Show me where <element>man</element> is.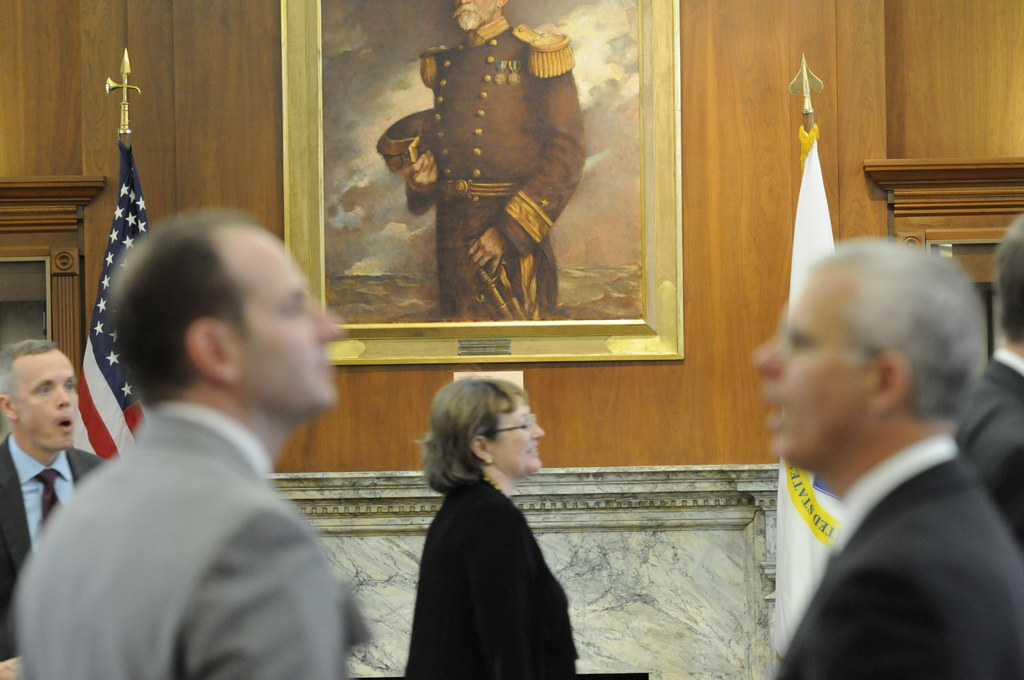
<element>man</element> is at bbox(11, 211, 377, 679).
